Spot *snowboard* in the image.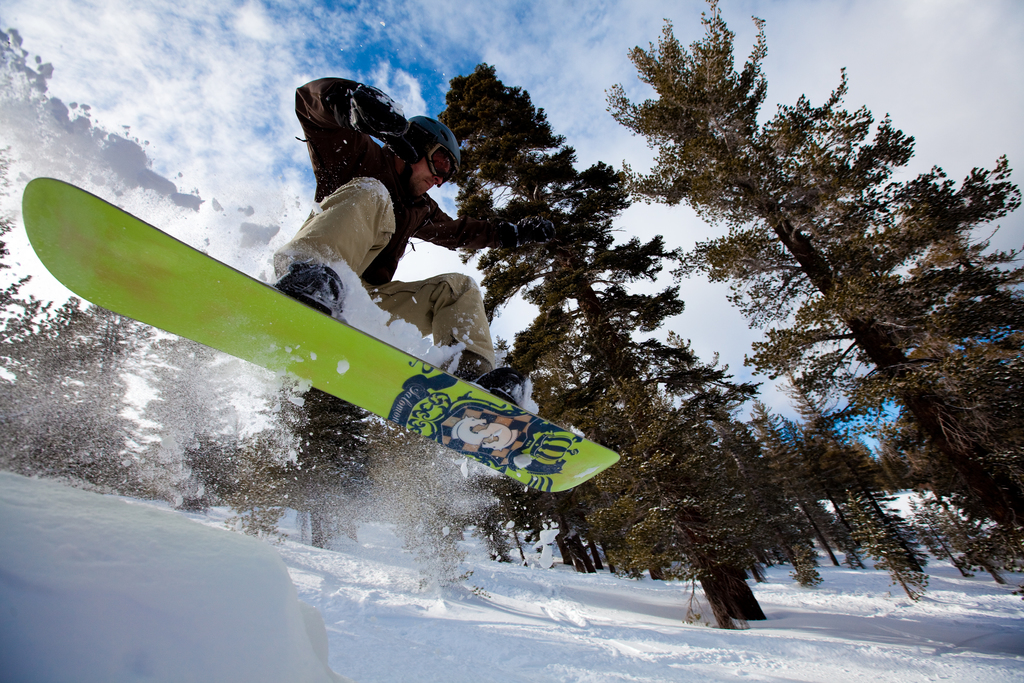
*snowboard* found at left=20, top=176, right=618, bottom=495.
